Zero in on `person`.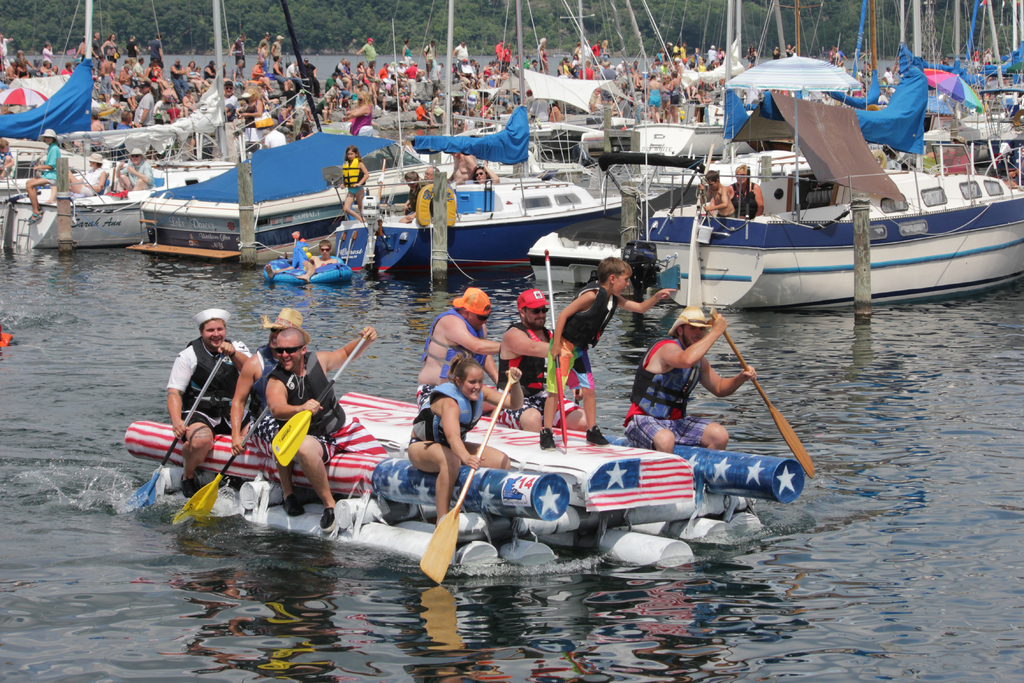
Zeroed in: <box>471,161,501,184</box>.
